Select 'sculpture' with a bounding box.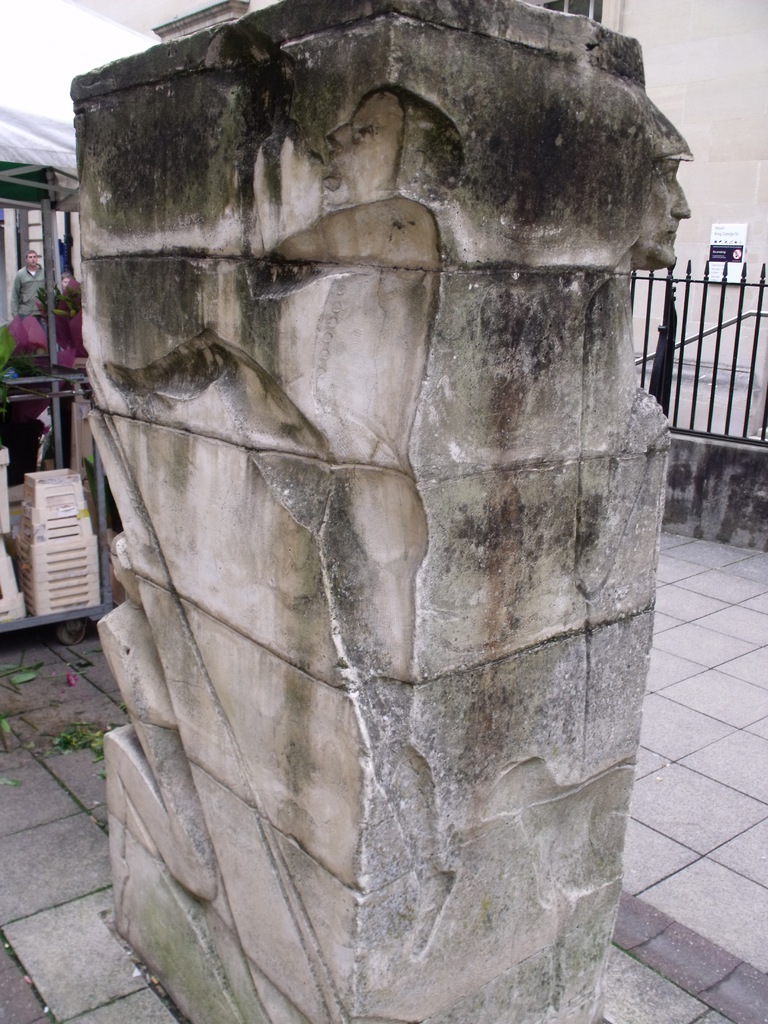
crop(28, 40, 475, 1023).
